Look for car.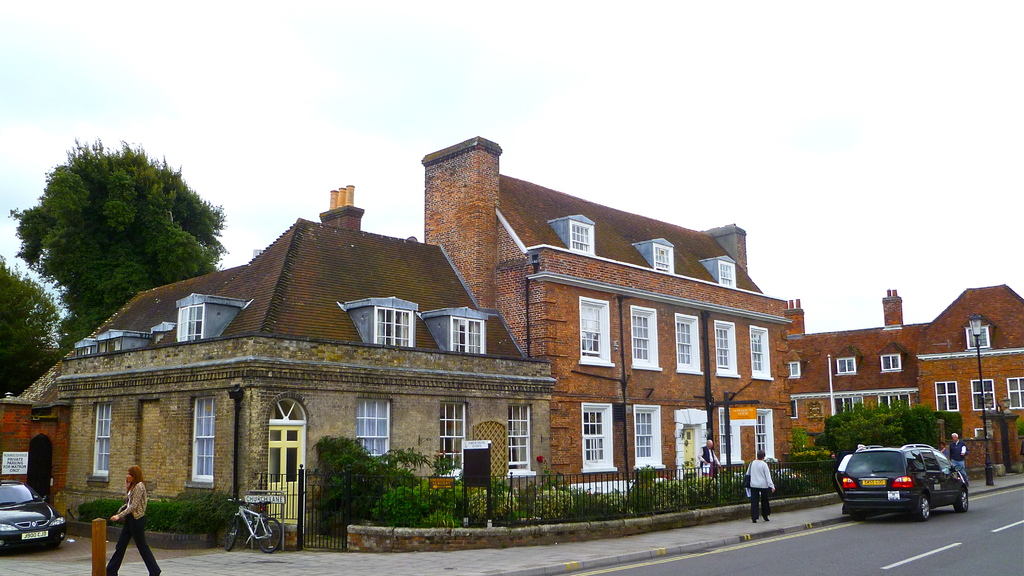
Found: 838:442:963:515.
